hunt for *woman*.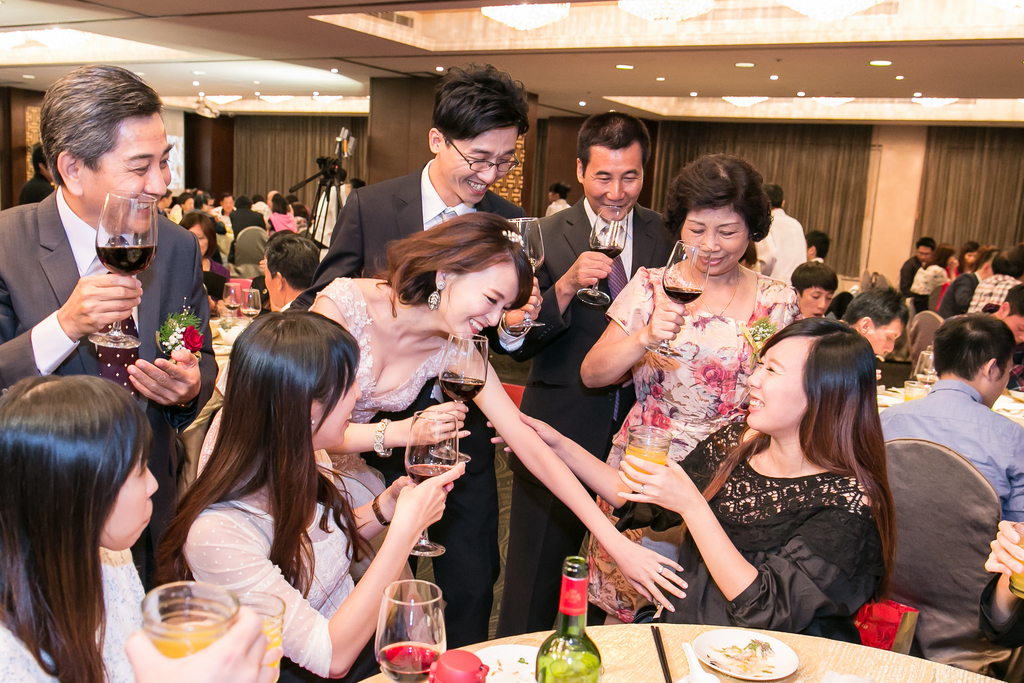
Hunted down at bbox(577, 144, 810, 623).
